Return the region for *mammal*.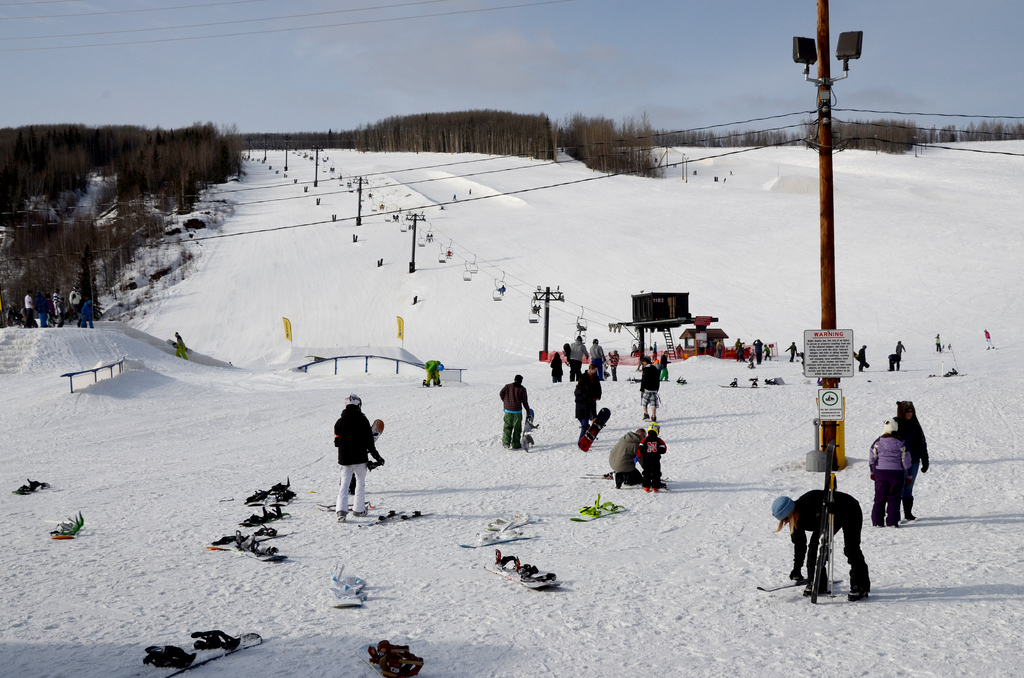
bbox=(631, 343, 637, 355).
